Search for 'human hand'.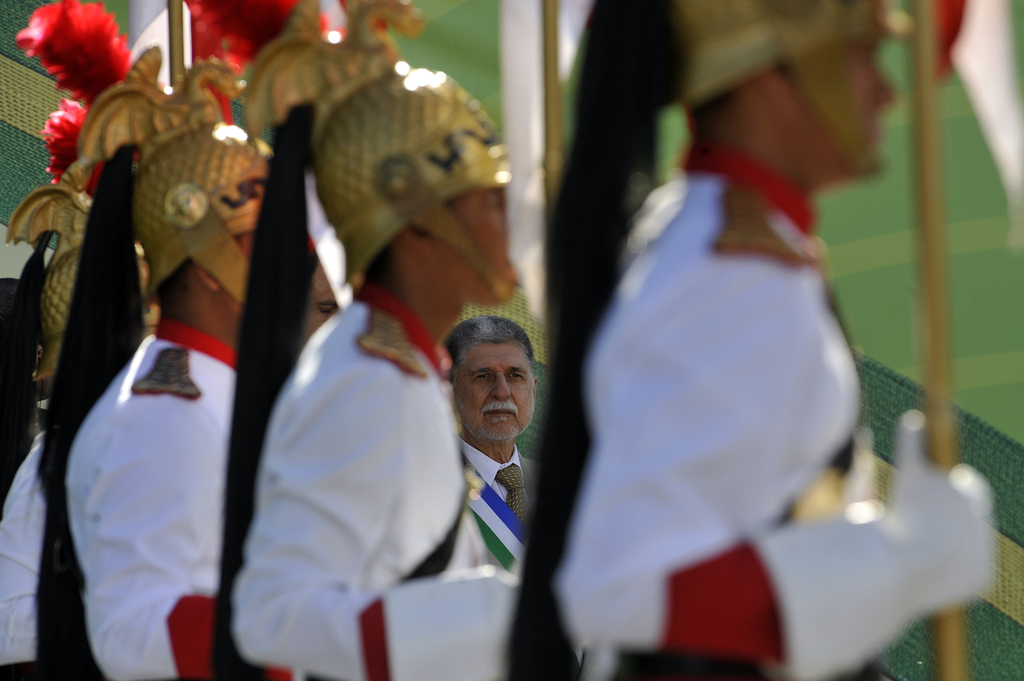
Found at pyautogui.locateOnScreen(890, 415, 999, 618).
